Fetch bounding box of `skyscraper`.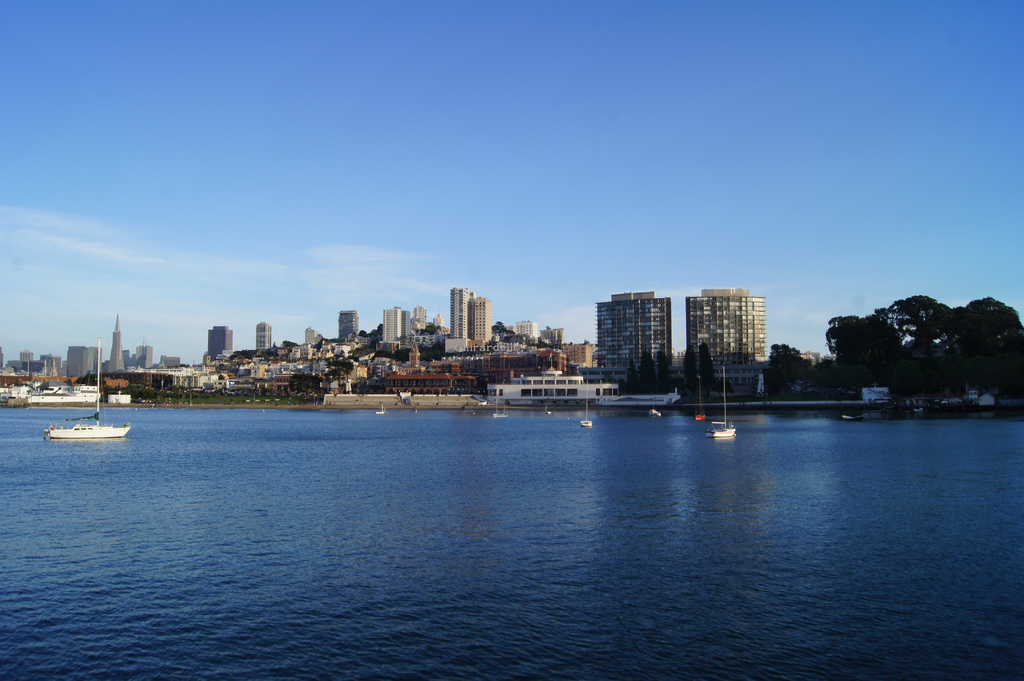
Bbox: [135, 341, 150, 370].
